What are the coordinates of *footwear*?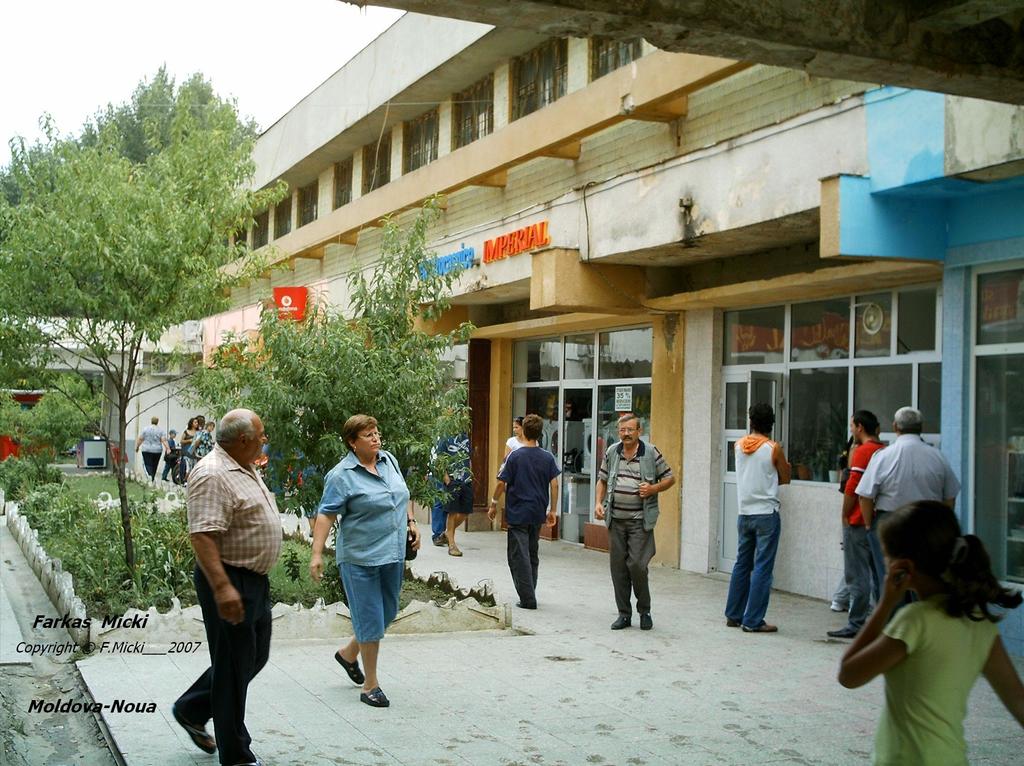
bbox=(168, 705, 216, 757).
